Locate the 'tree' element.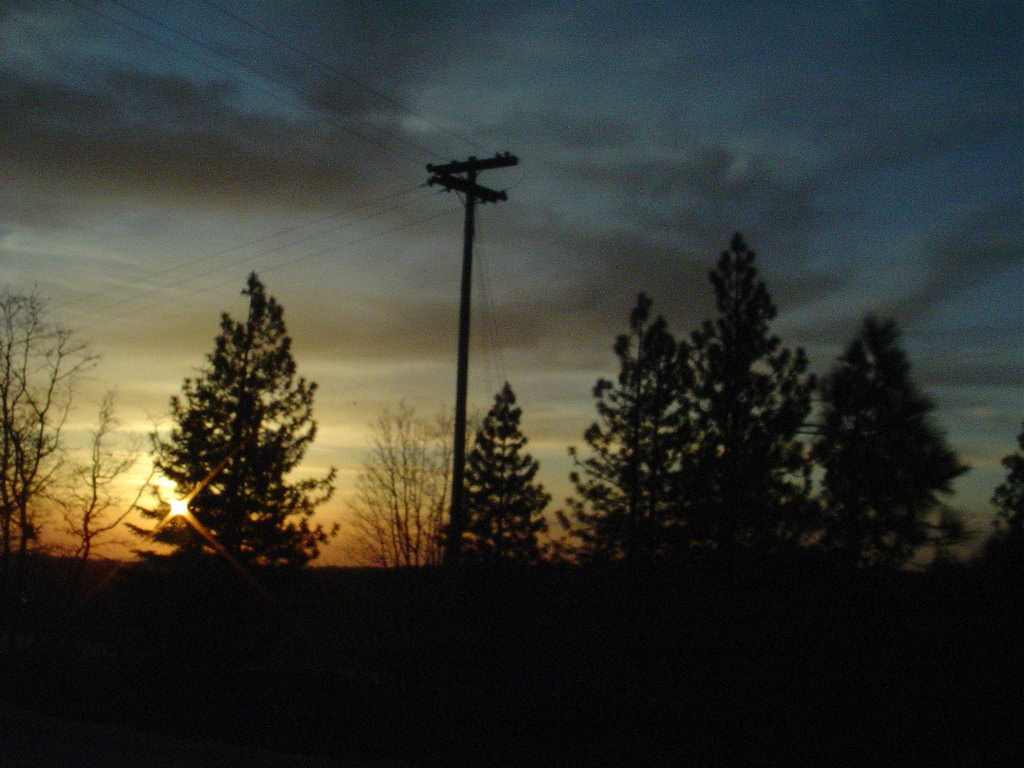
Element bbox: <box>536,290,718,594</box>.
